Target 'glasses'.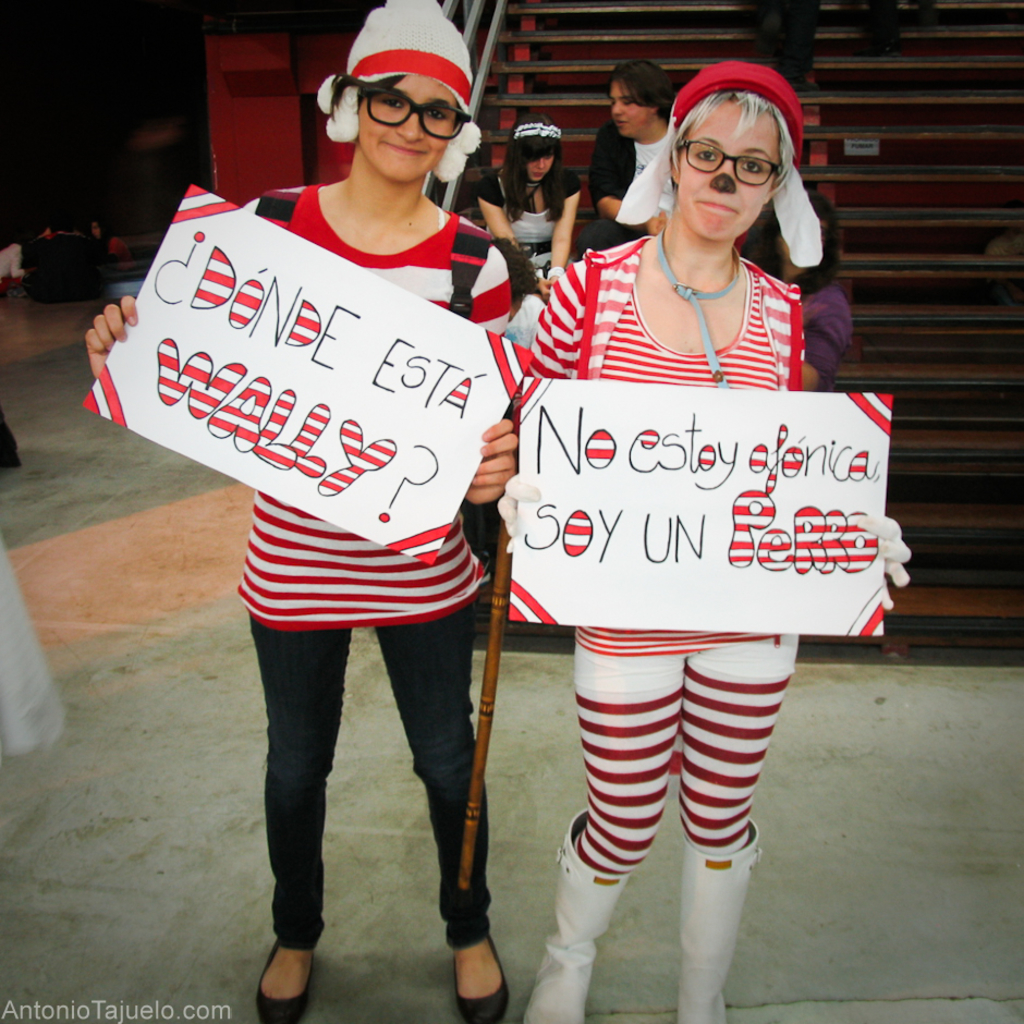
Target region: 678 134 782 187.
